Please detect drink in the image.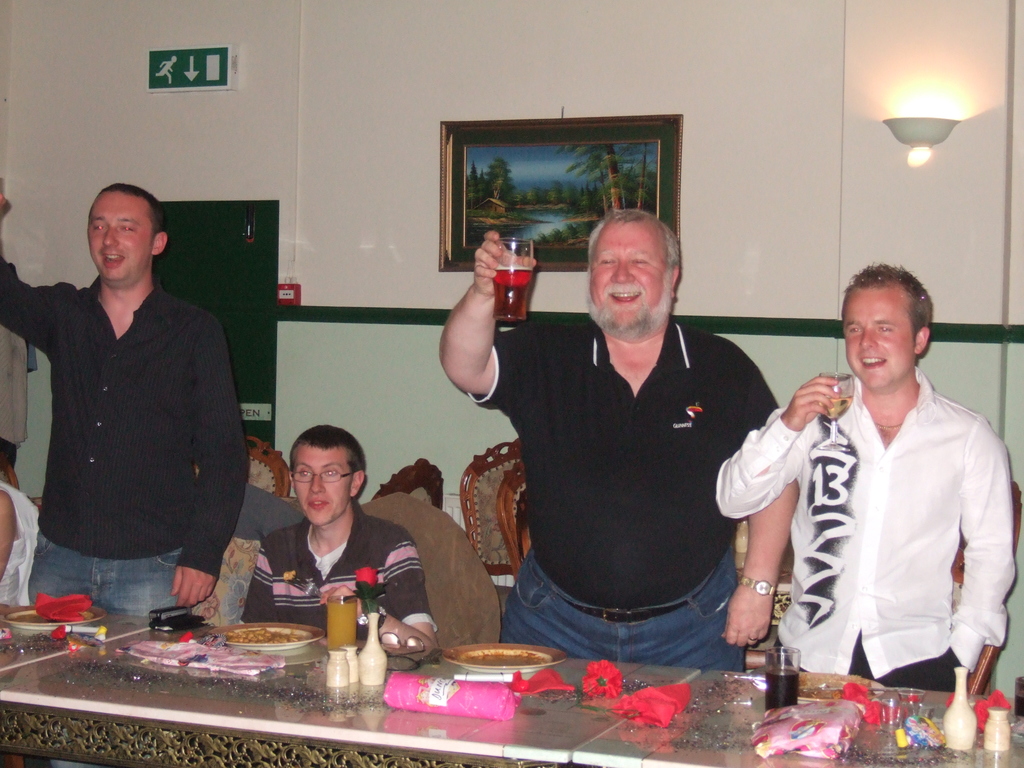
box=[328, 599, 355, 653].
